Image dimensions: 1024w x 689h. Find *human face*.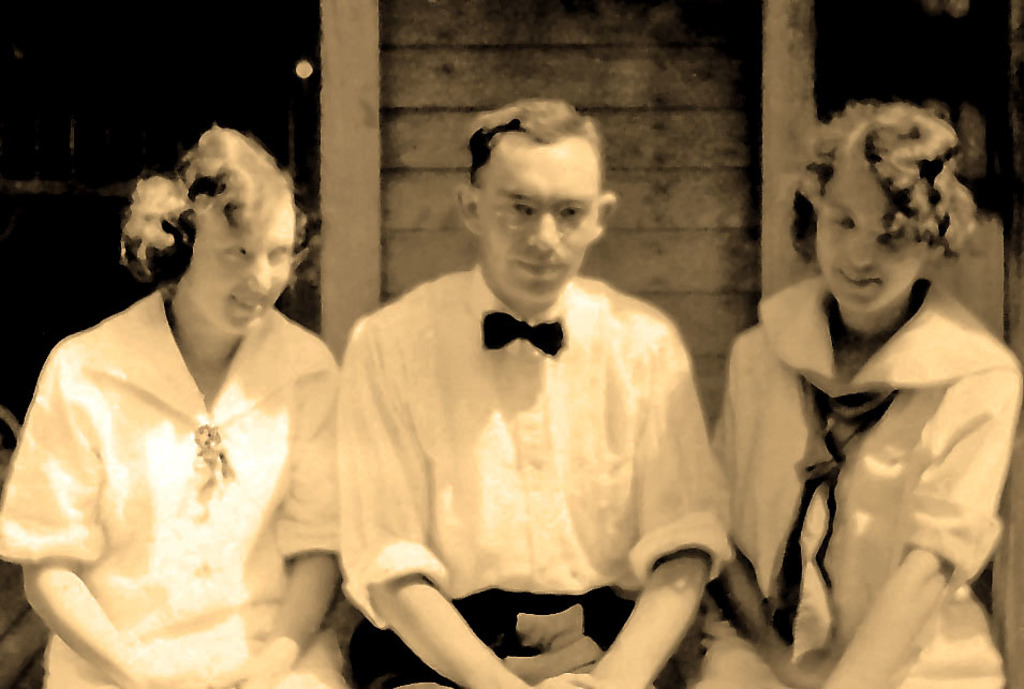
select_region(187, 213, 291, 331).
